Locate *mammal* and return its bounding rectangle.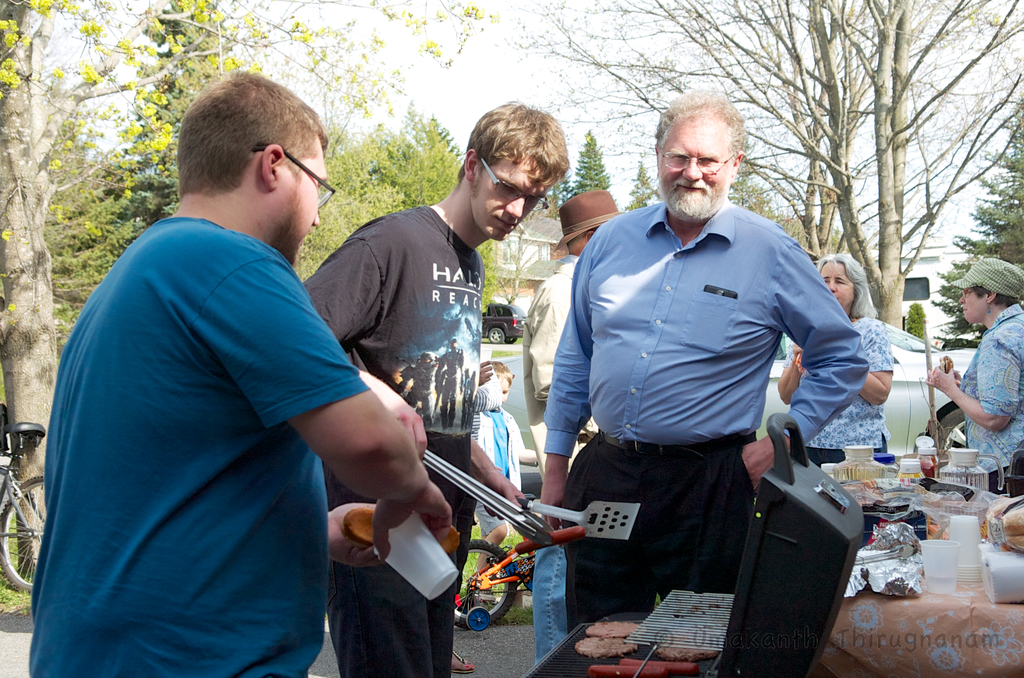
<region>474, 361, 517, 582</region>.
